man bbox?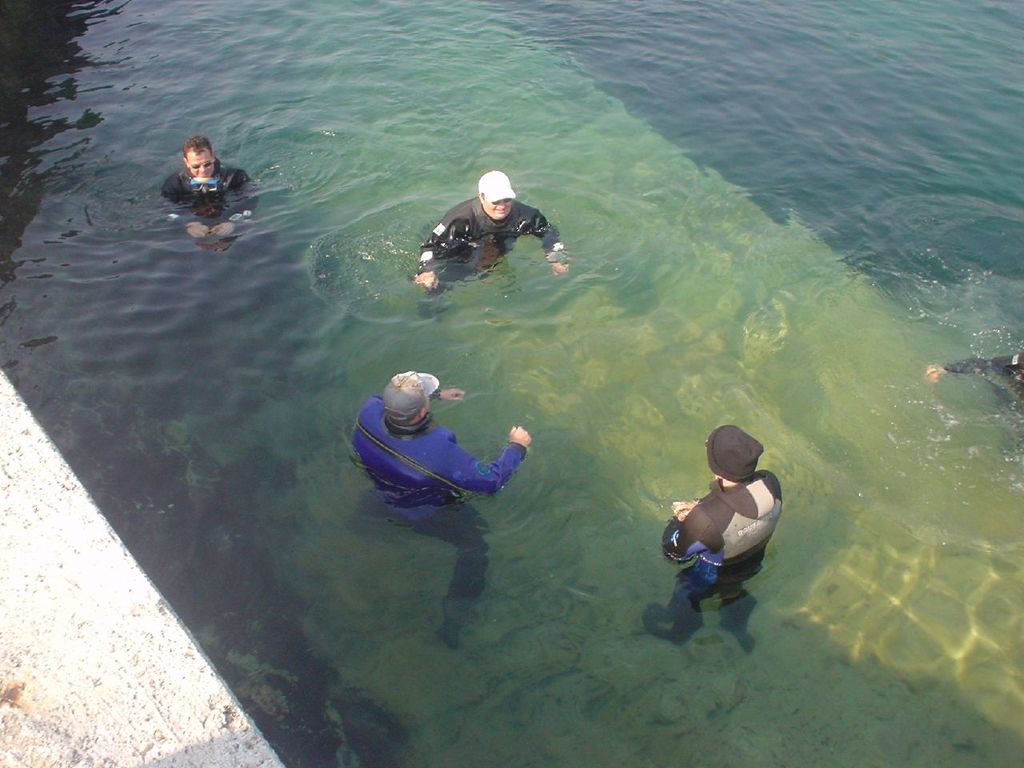
Rect(651, 426, 786, 634)
